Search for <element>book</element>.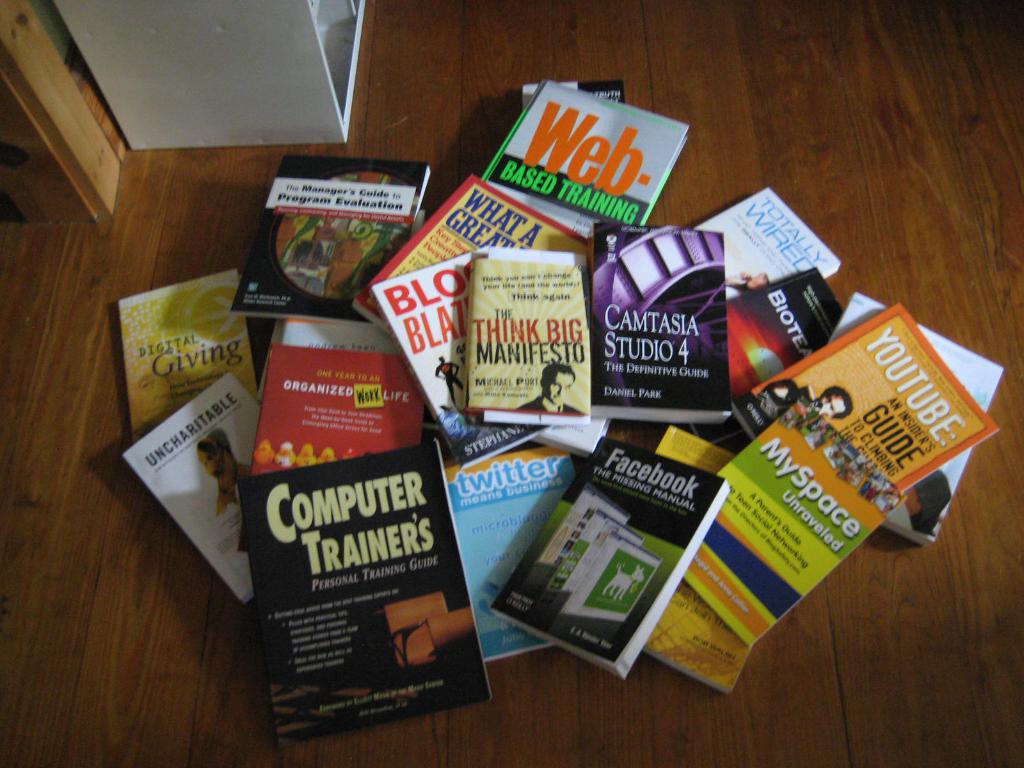
Found at 488/435/739/678.
